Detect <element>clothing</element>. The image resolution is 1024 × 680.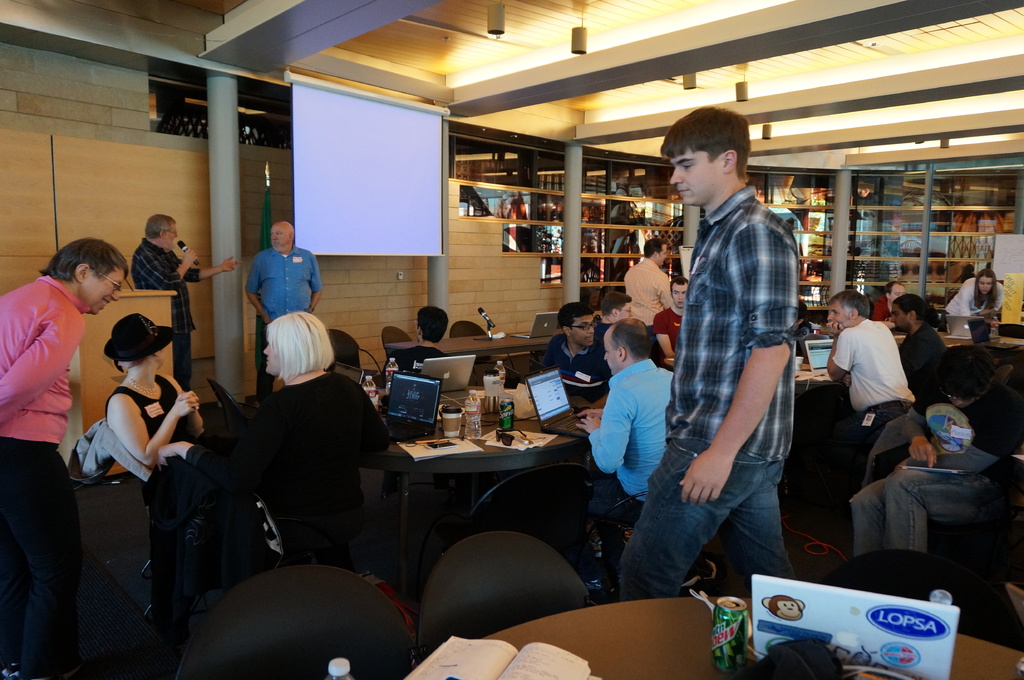
crop(236, 235, 312, 312).
